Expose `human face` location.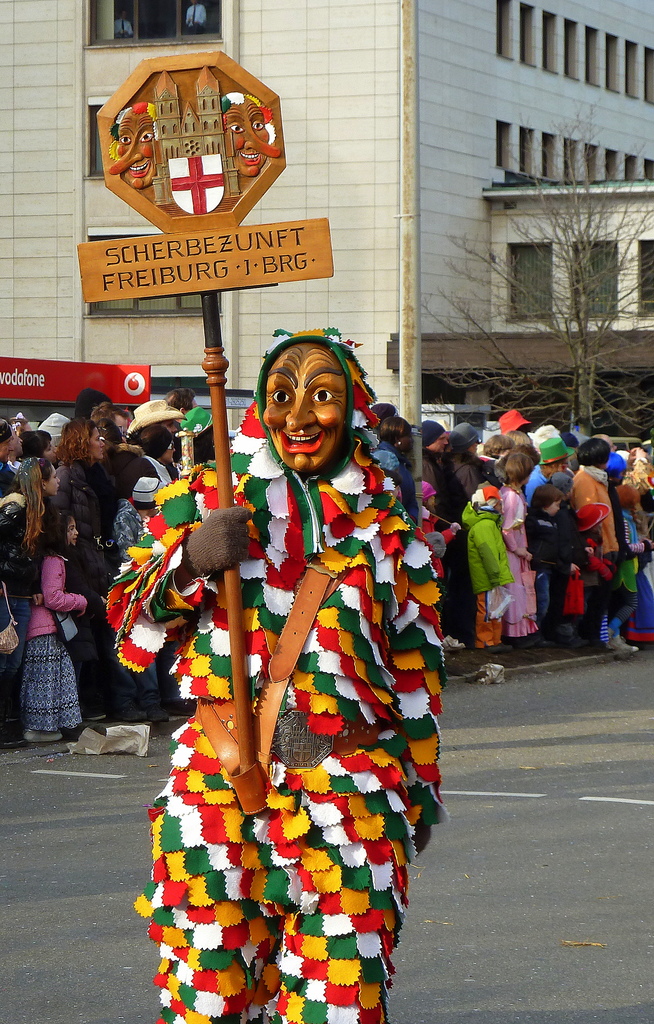
Exposed at x1=261, y1=342, x2=354, y2=483.
